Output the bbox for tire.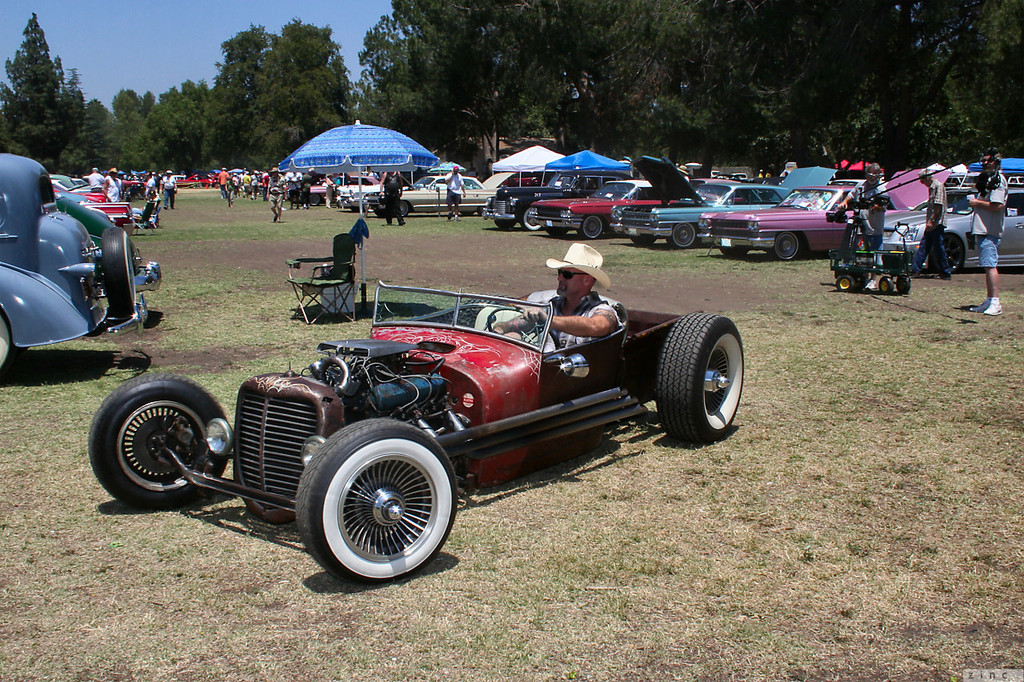
left=395, top=200, right=409, bottom=218.
